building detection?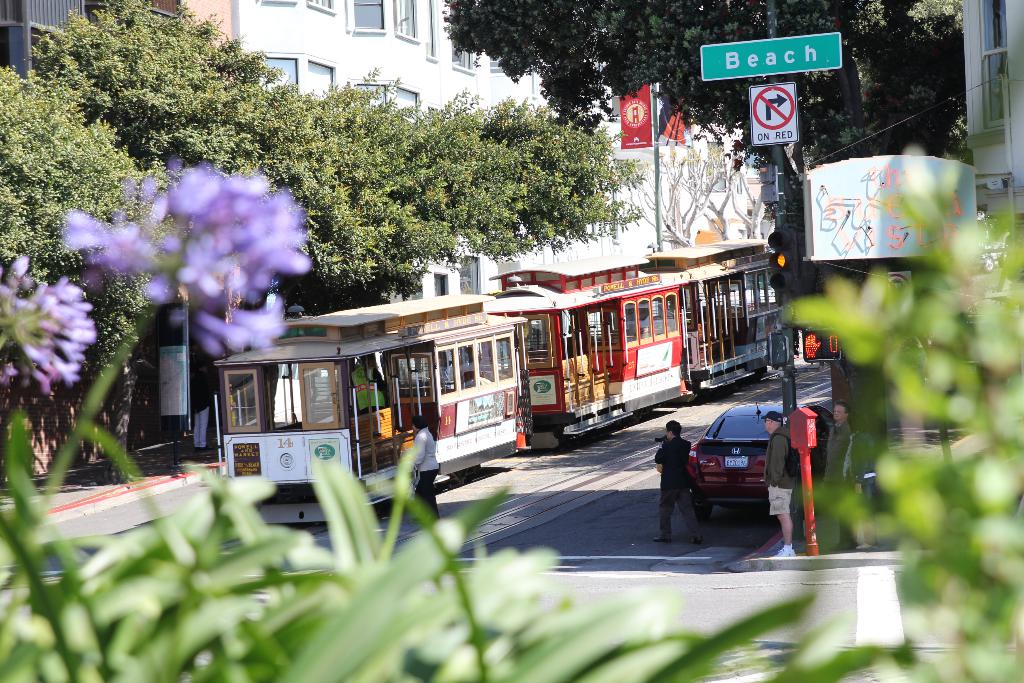
[x1=227, y1=0, x2=547, y2=292]
